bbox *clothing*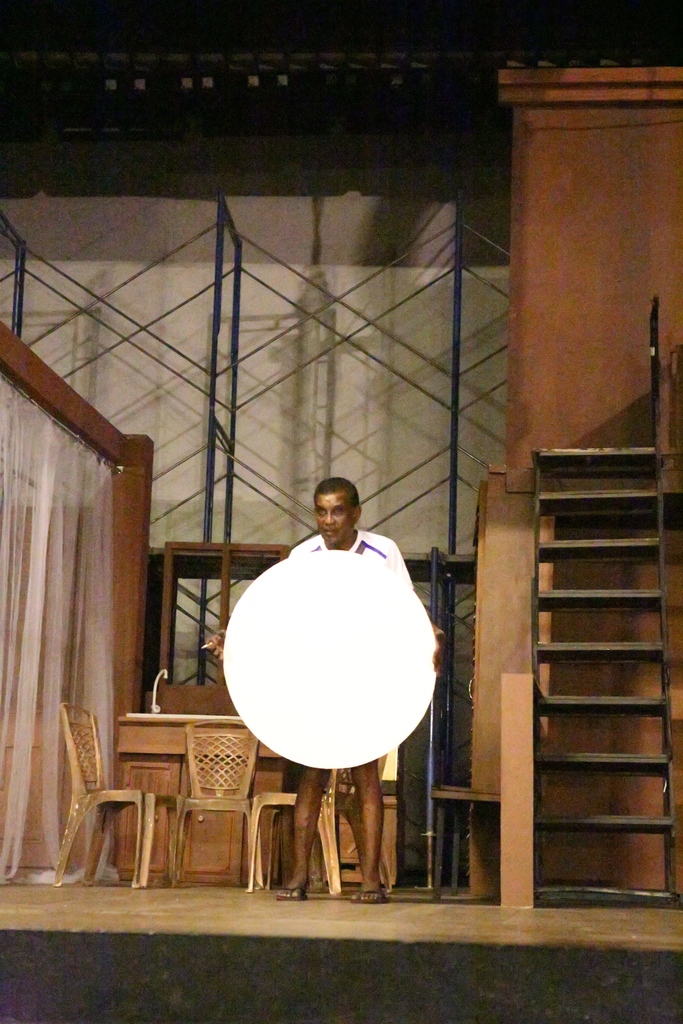
box(283, 527, 443, 630)
